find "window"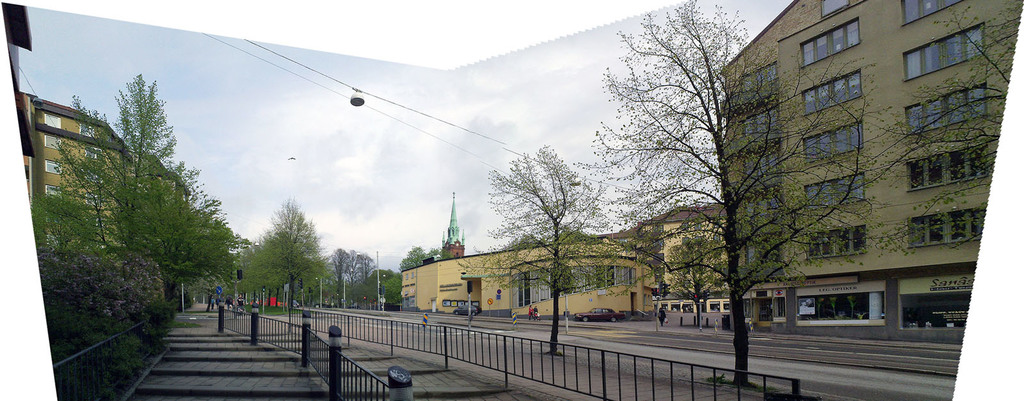
region(747, 238, 781, 264)
